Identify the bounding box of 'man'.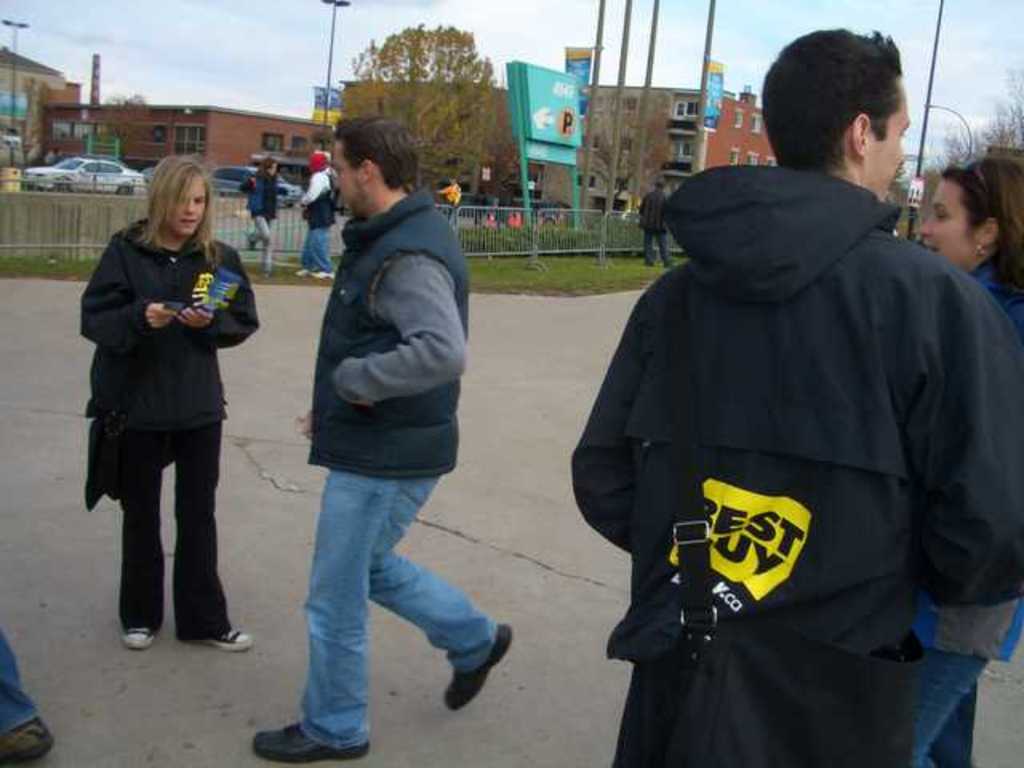
291,150,347,280.
